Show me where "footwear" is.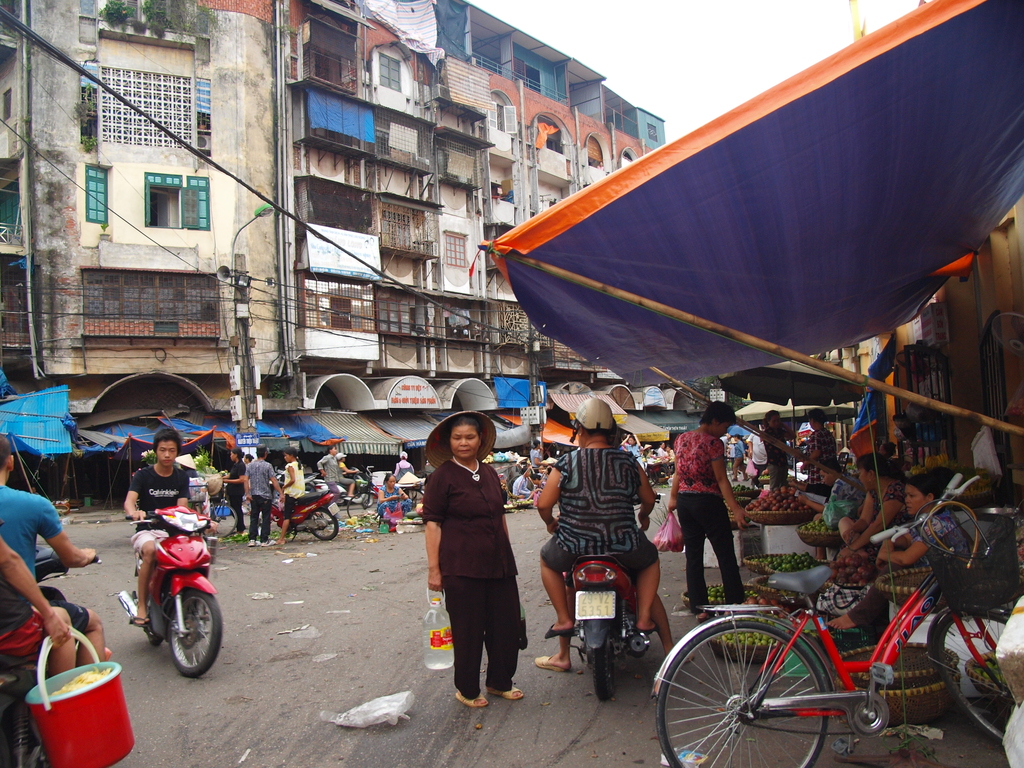
"footwear" is at {"left": 262, "top": 537, "right": 274, "bottom": 547}.
